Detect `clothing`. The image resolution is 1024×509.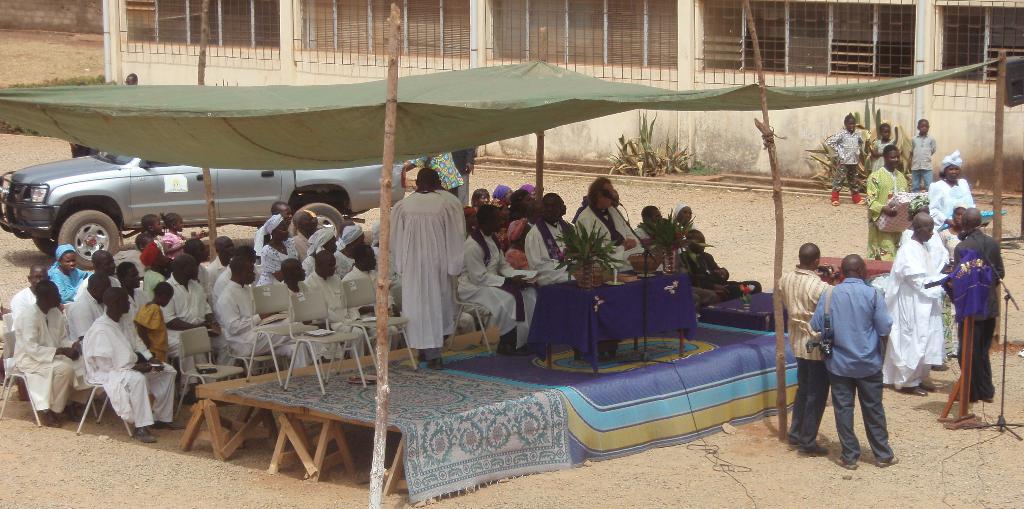
BBox(132, 294, 172, 371).
